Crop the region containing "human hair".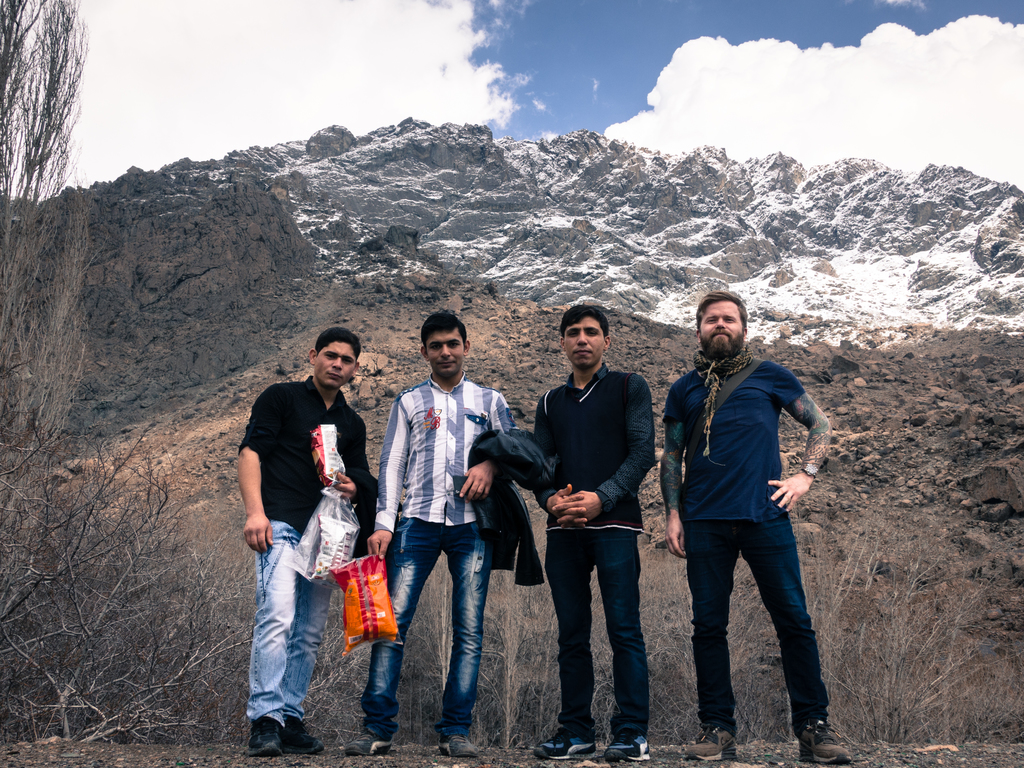
Crop region: [left=695, top=290, right=748, bottom=337].
